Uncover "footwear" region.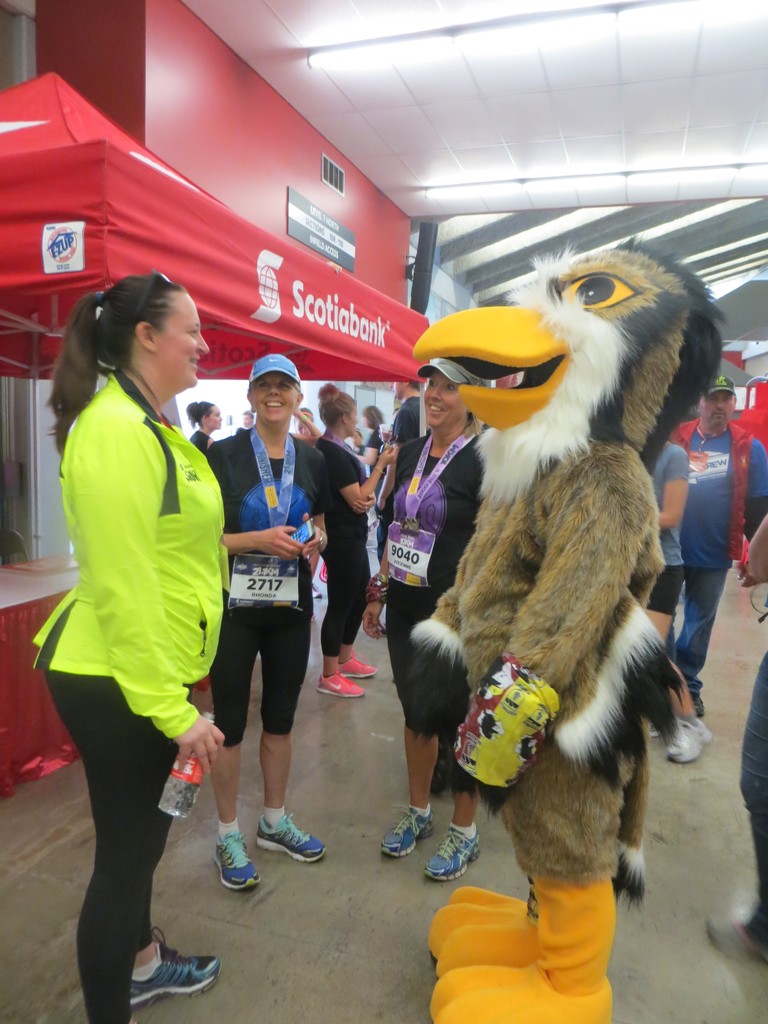
Uncovered: <box>317,667,367,700</box>.
